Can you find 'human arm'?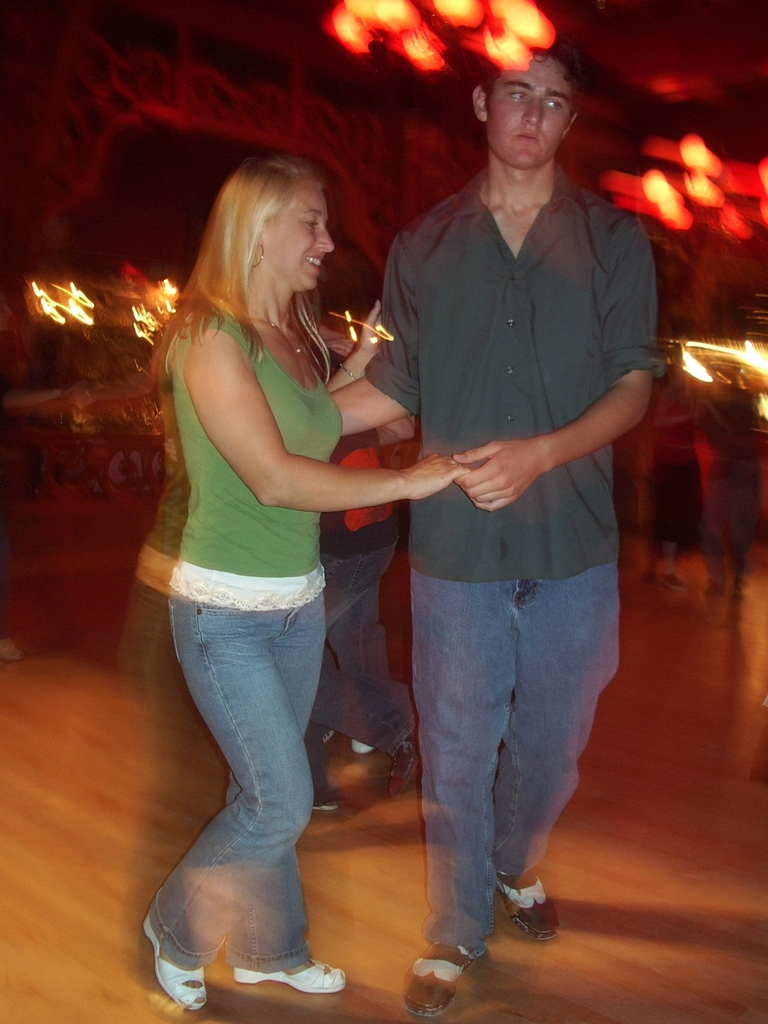
Yes, bounding box: 455:210:665:511.
